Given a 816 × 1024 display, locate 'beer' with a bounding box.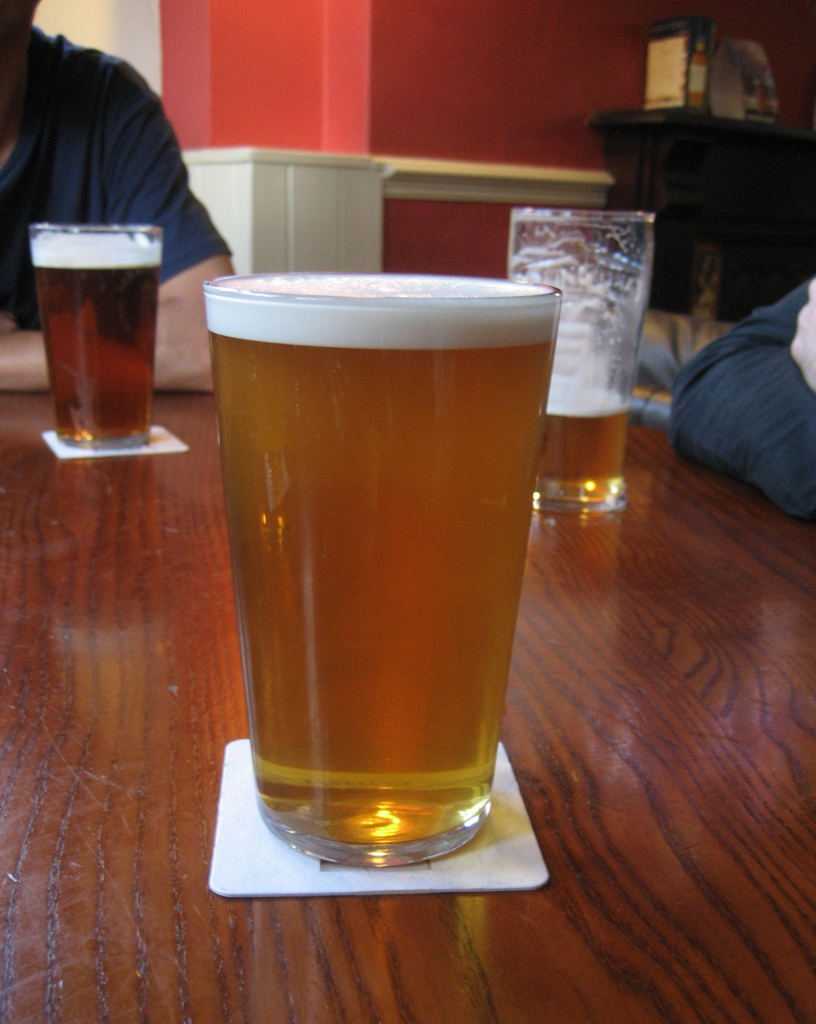
Located: l=548, t=375, r=628, b=501.
